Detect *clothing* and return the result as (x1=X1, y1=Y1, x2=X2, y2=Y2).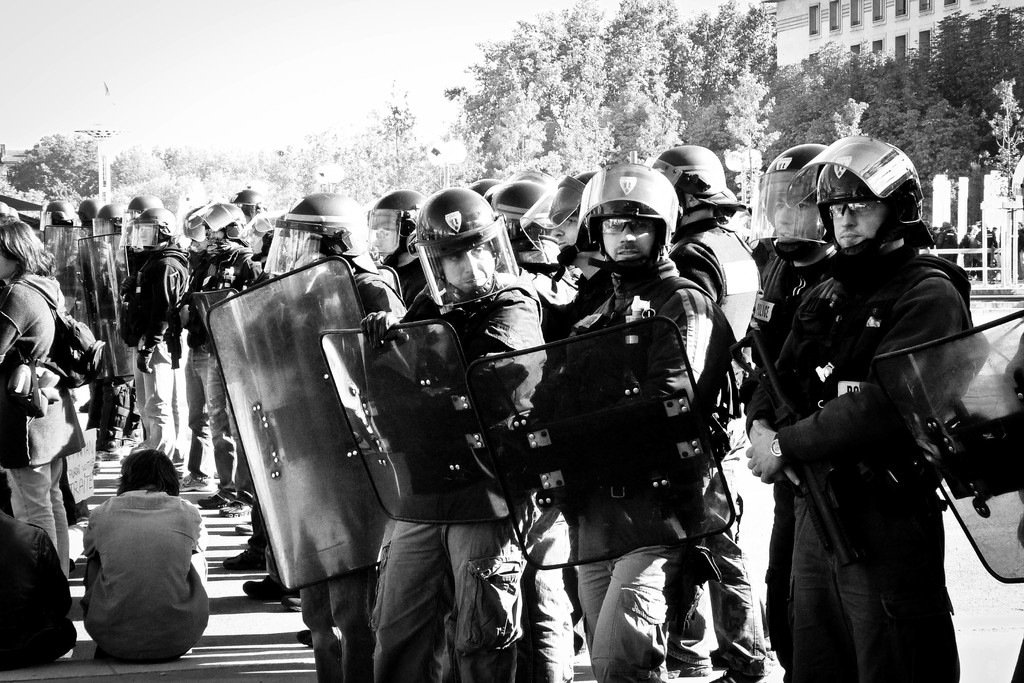
(x1=365, y1=281, x2=534, y2=682).
